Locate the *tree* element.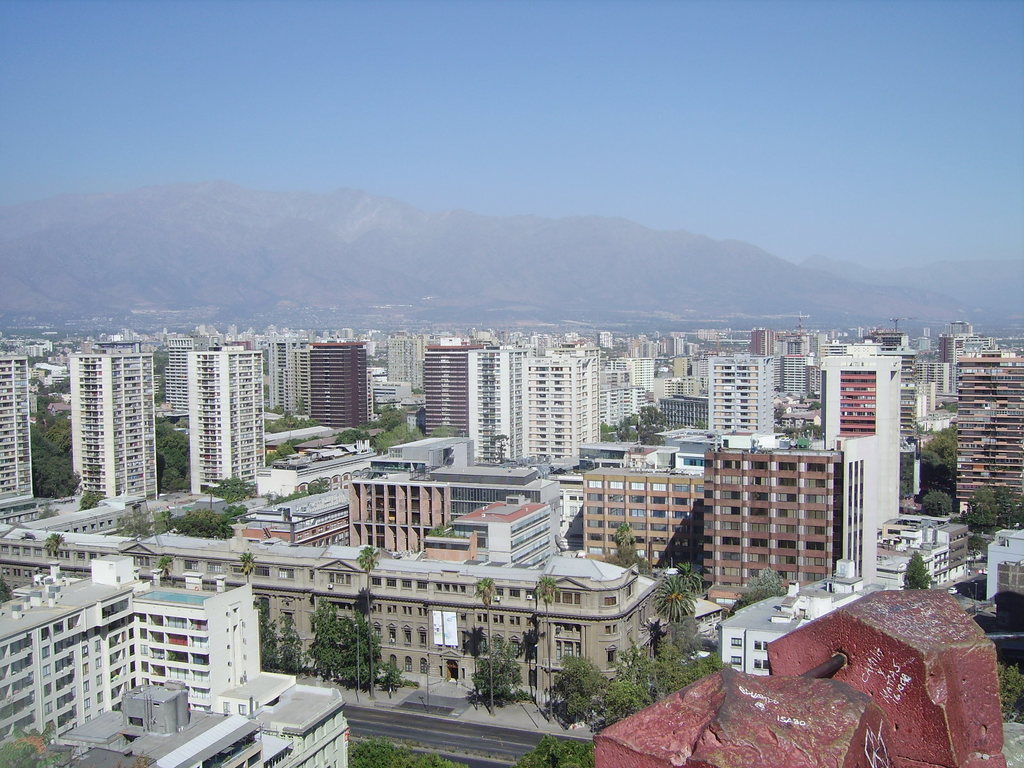
Element bbox: 910 420 962 526.
